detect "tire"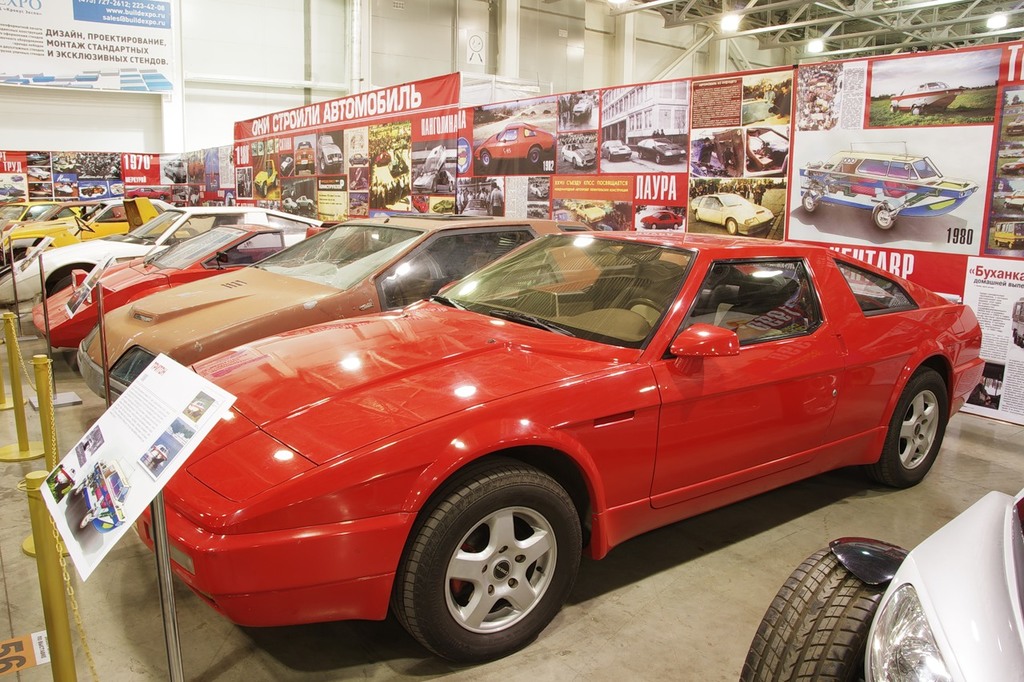
737, 541, 894, 681
